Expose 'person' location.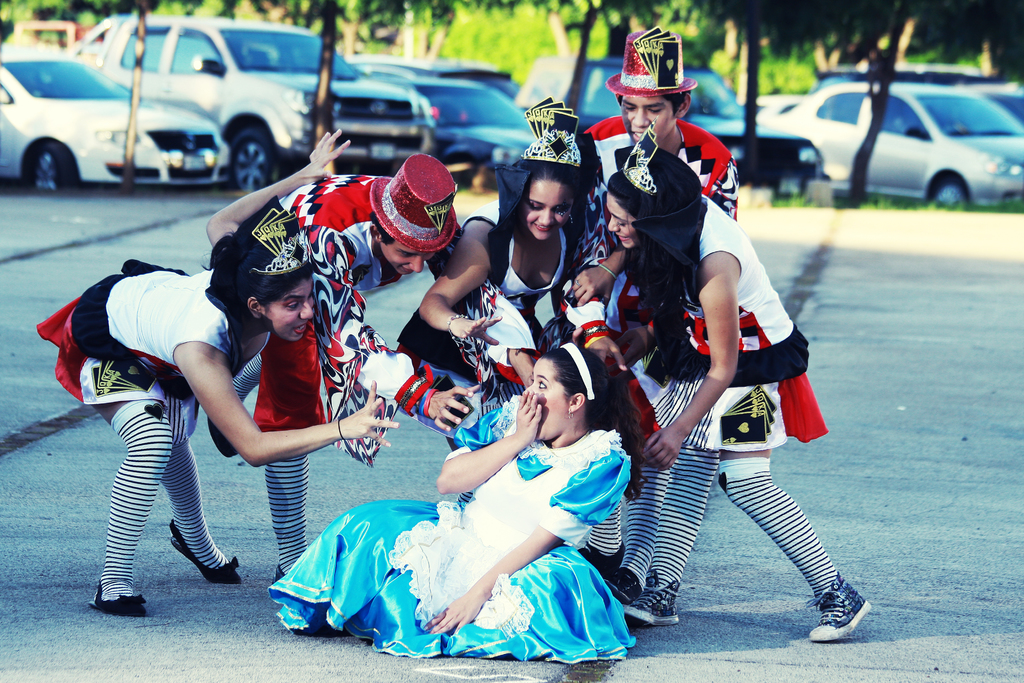
Exposed at 32 126 401 617.
